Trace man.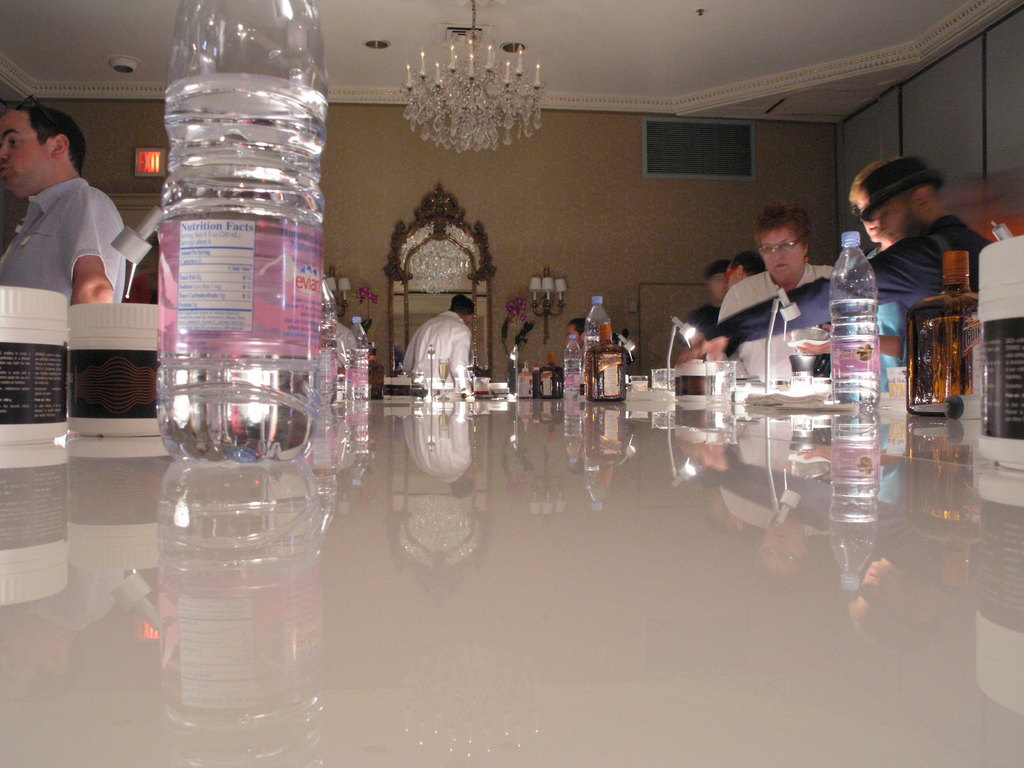
Traced to 403:295:479:399.
